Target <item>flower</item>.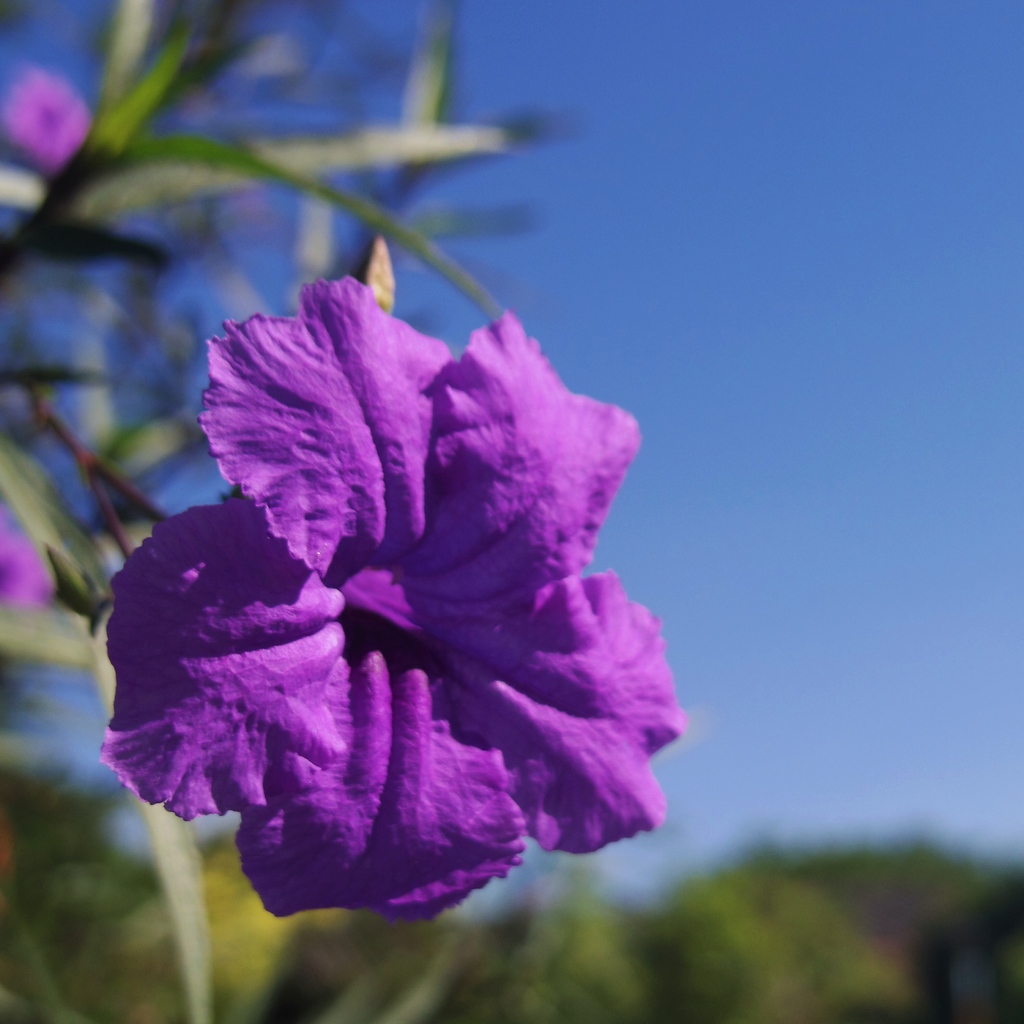
Target region: locate(107, 282, 671, 922).
